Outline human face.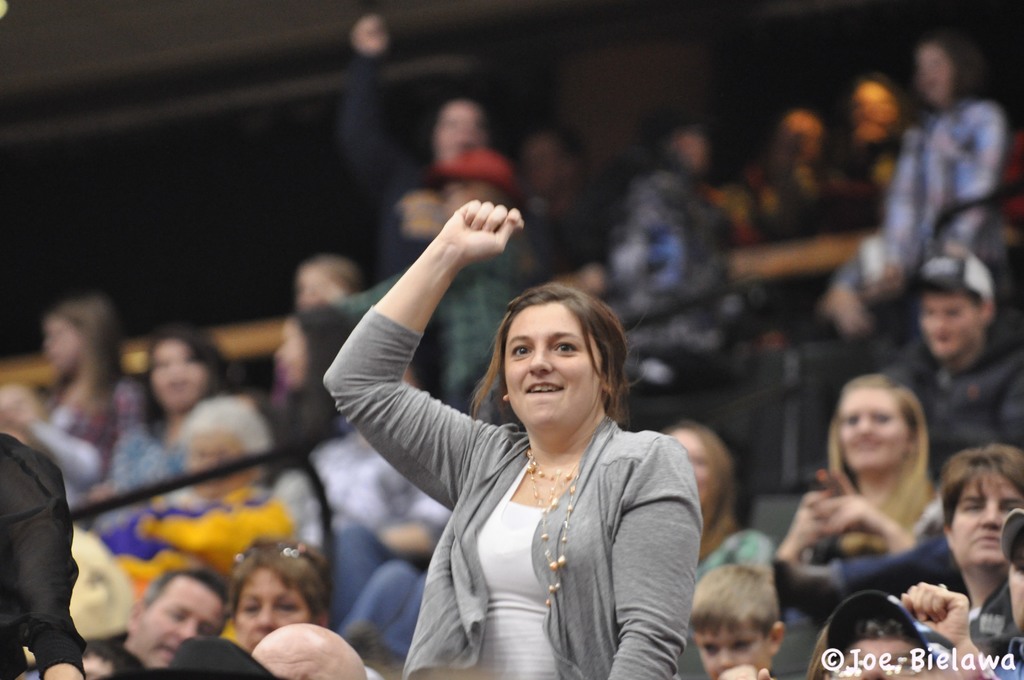
Outline: bbox=[149, 339, 207, 409].
